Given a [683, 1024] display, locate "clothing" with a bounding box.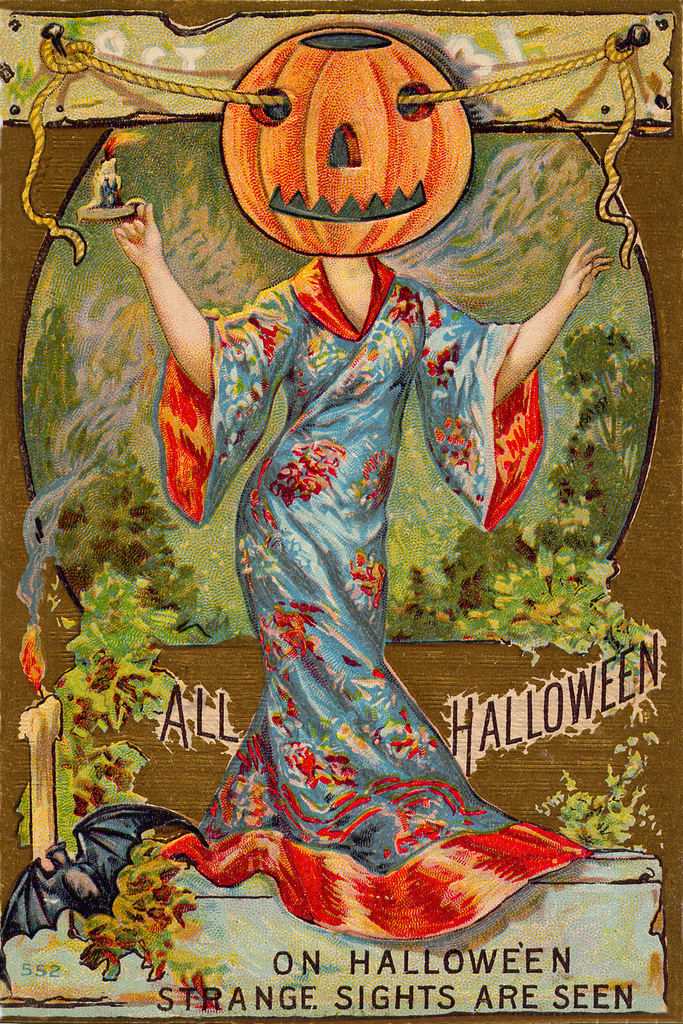
Located: <region>176, 212, 523, 884</region>.
